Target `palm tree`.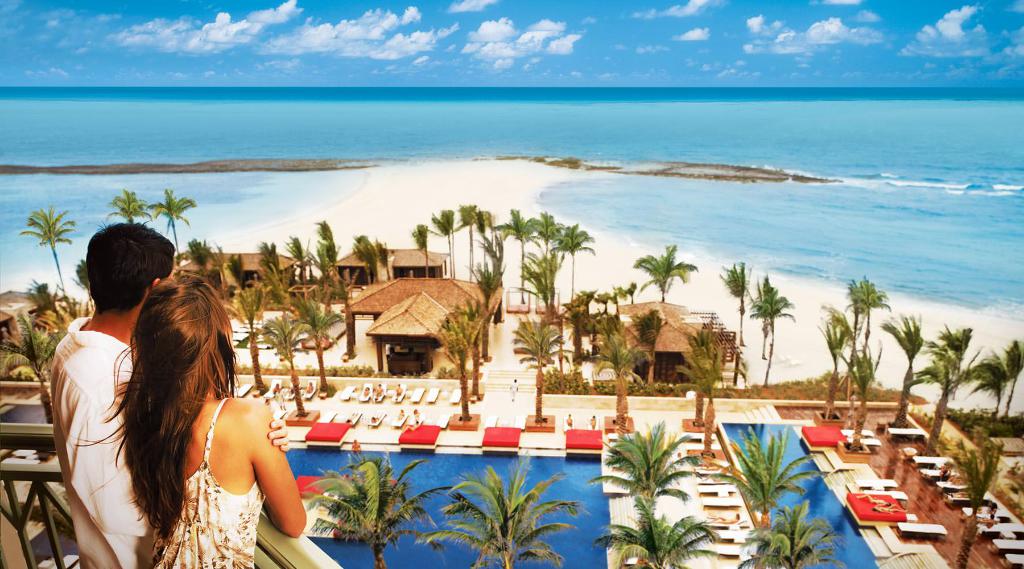
Target region: Rect(409, 219, 428, 267).
